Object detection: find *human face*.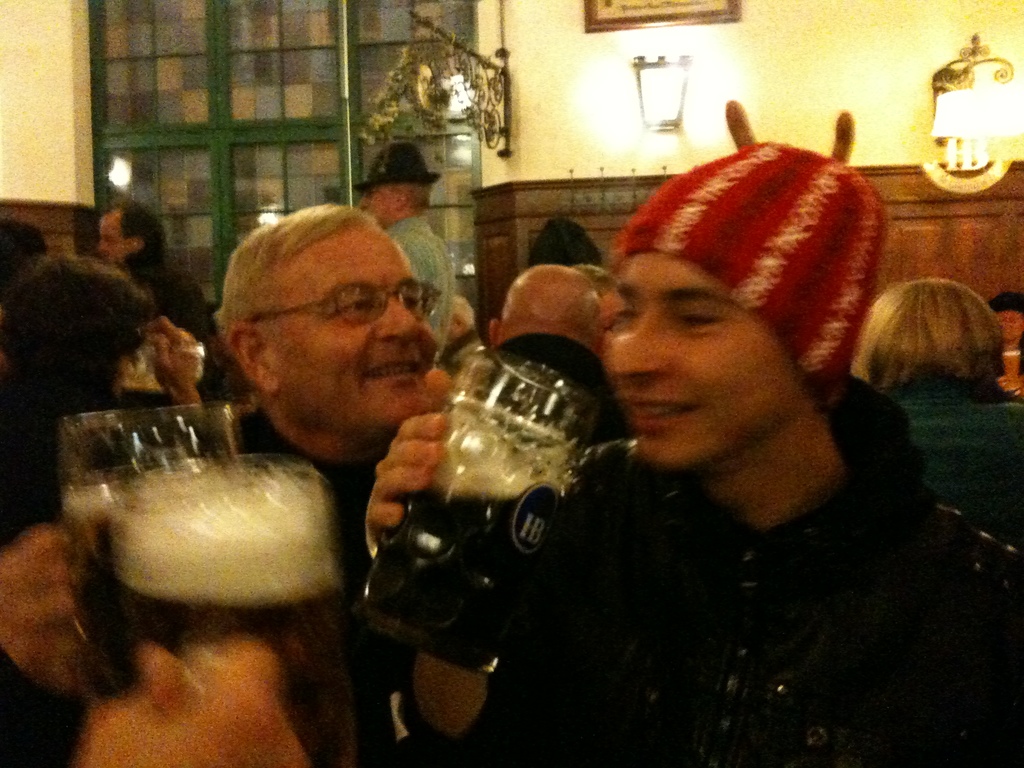
[0,545,73,673].
